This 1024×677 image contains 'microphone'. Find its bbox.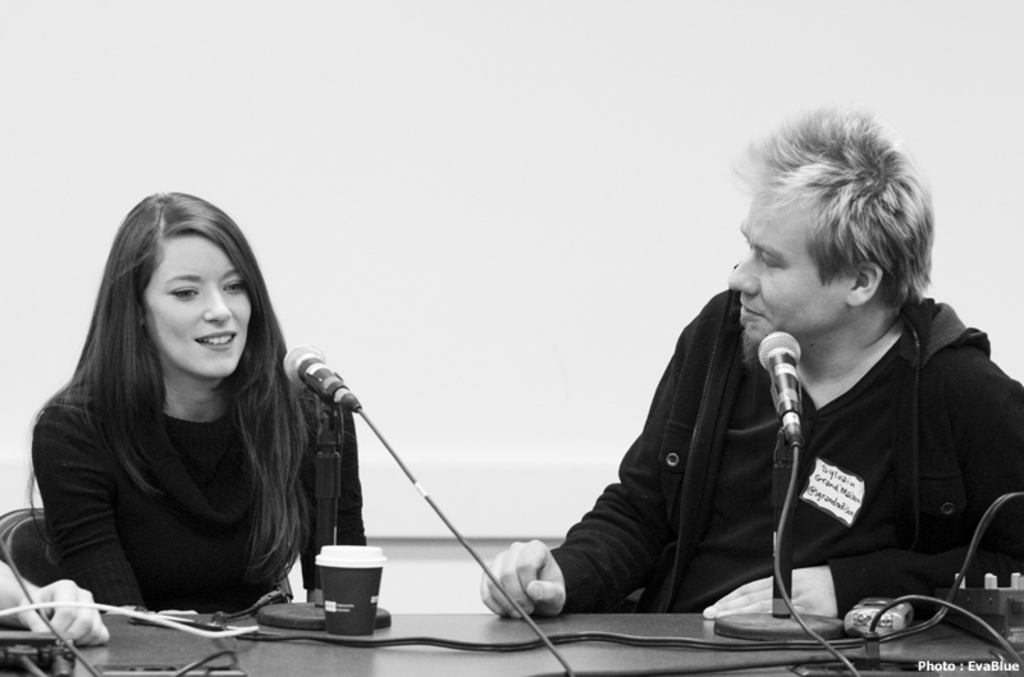
locate(259, 339, 366, 422).
